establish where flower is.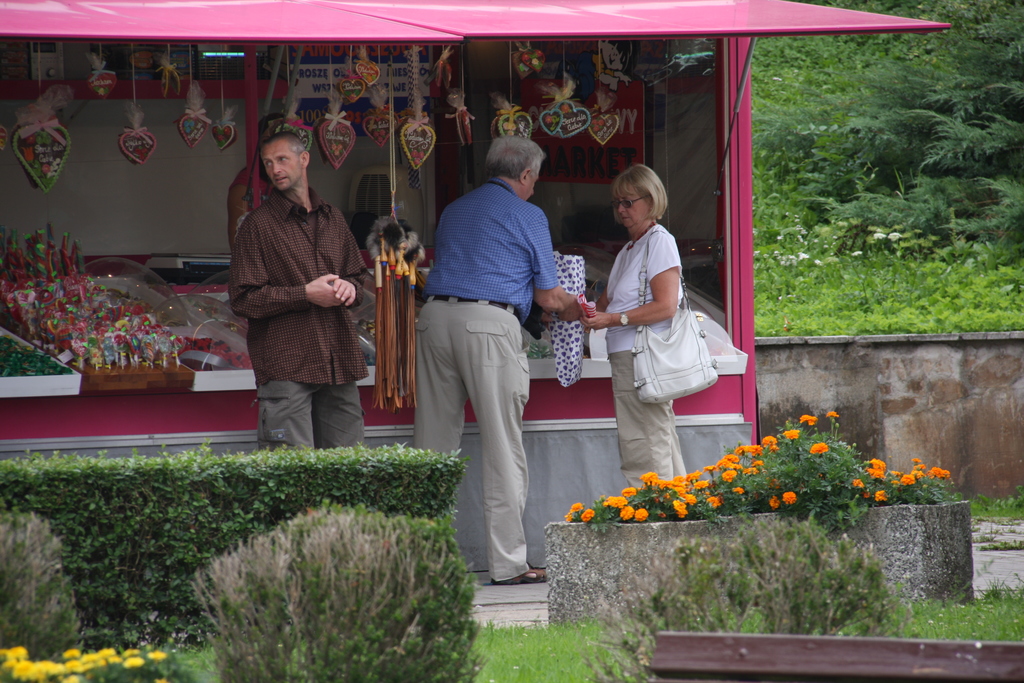
Established at <box>691,477,708,492</box>.
